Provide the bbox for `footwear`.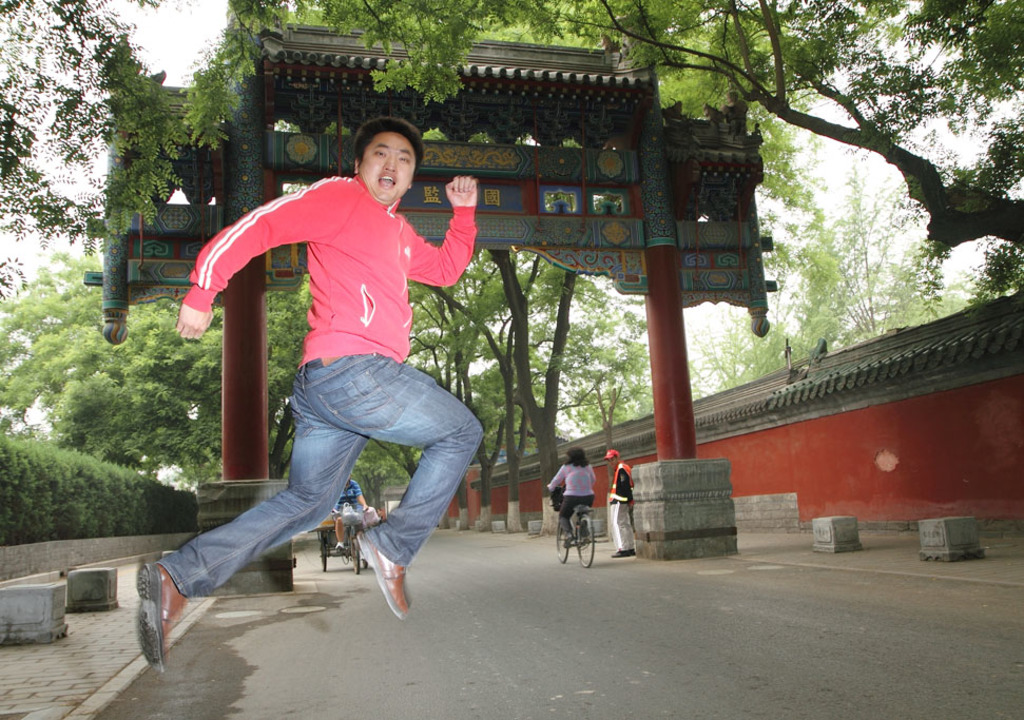
rect(356, 531, 409, 621).
